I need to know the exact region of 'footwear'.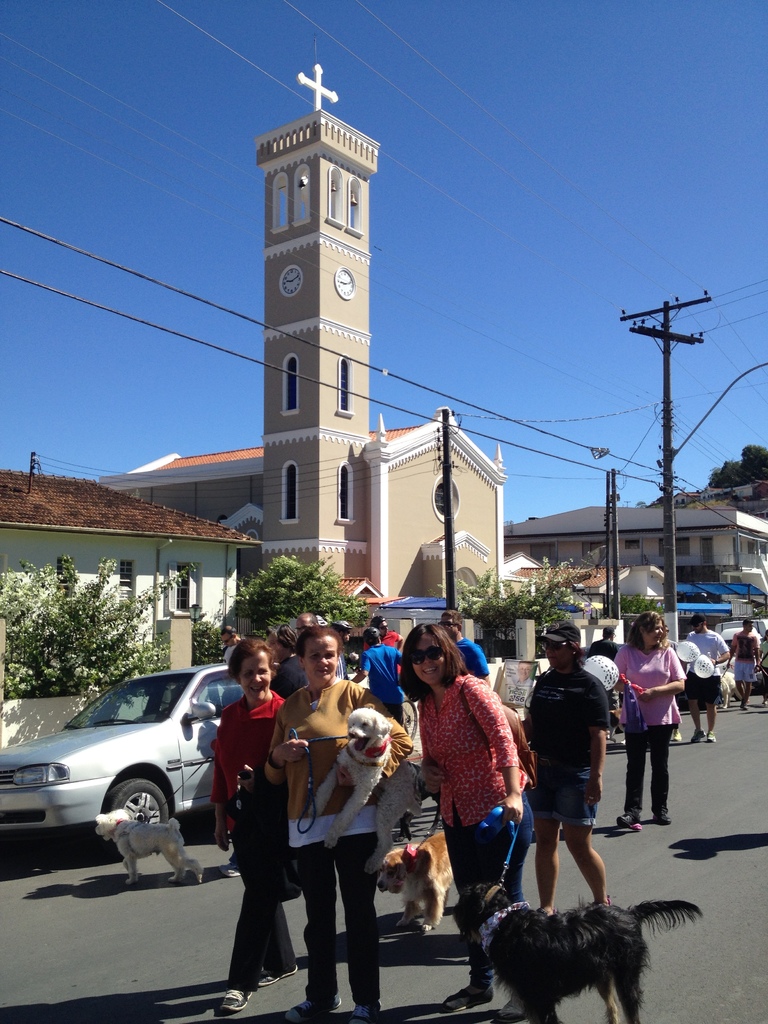
Region: 218,861,237,875.
